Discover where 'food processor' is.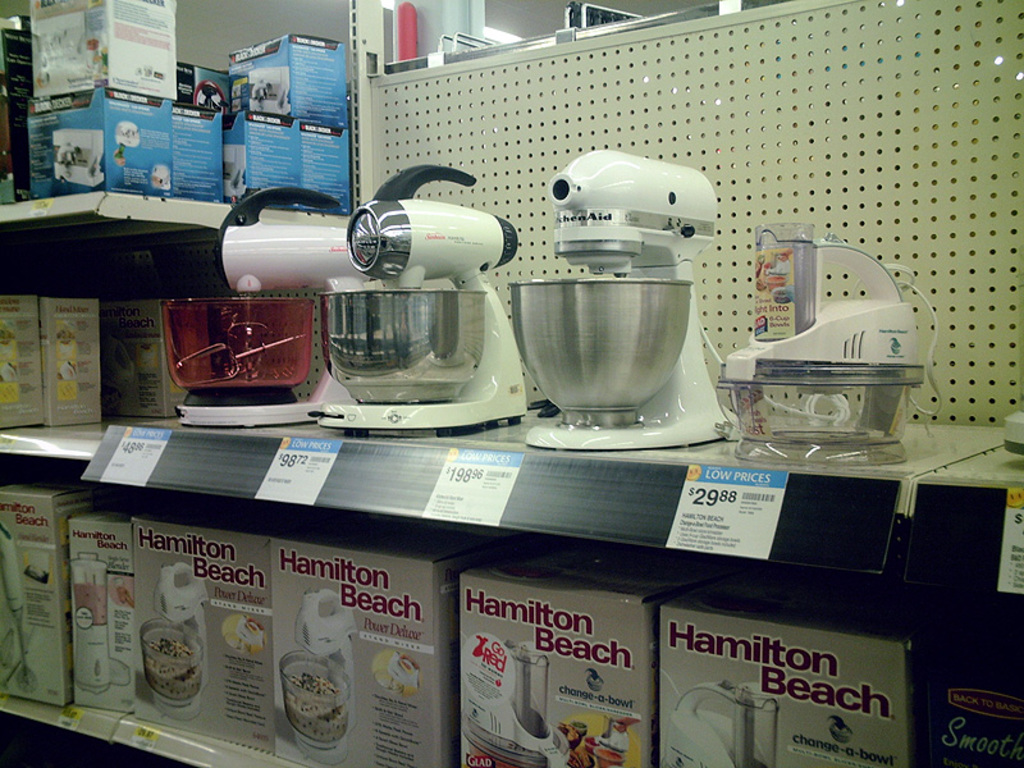
Discovered at crop(457, 637, 564, 767).
